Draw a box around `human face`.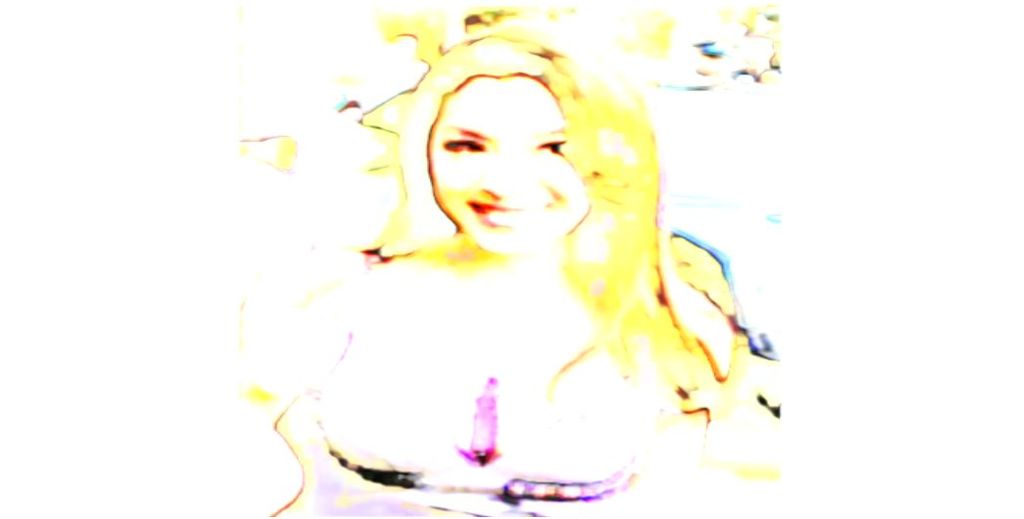
(x1=433, y1=72, x2=598, y2=257).
